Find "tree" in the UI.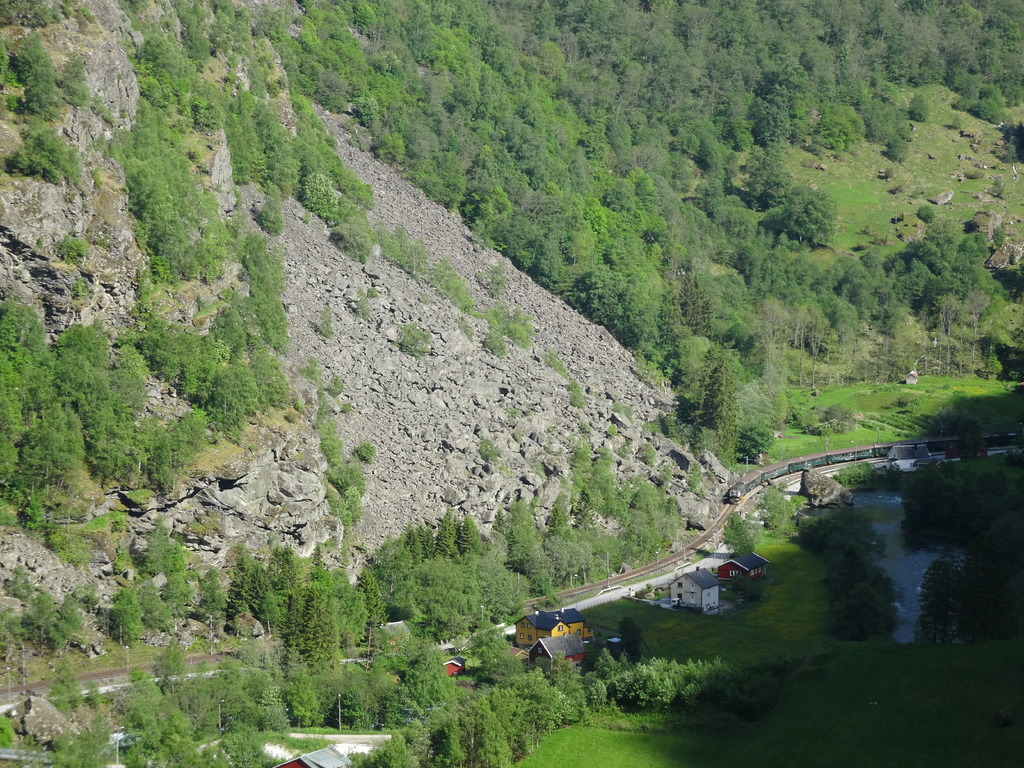
UI element at Rect(590, 15, 668, 104).
